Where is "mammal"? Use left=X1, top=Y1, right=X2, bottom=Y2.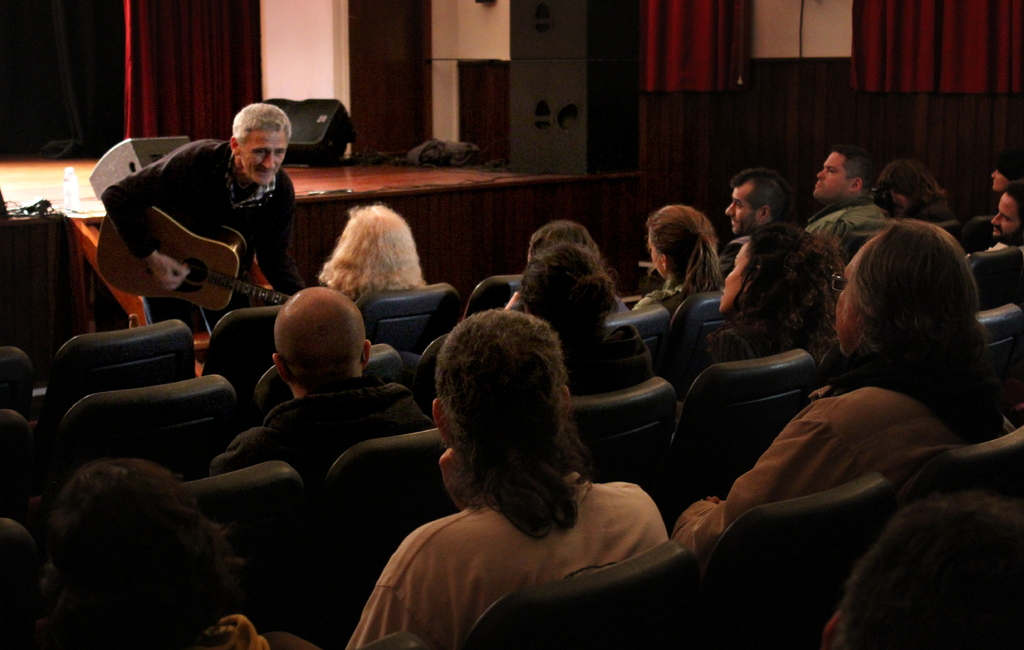
left=804, top=142, right=895, bottom=242.
